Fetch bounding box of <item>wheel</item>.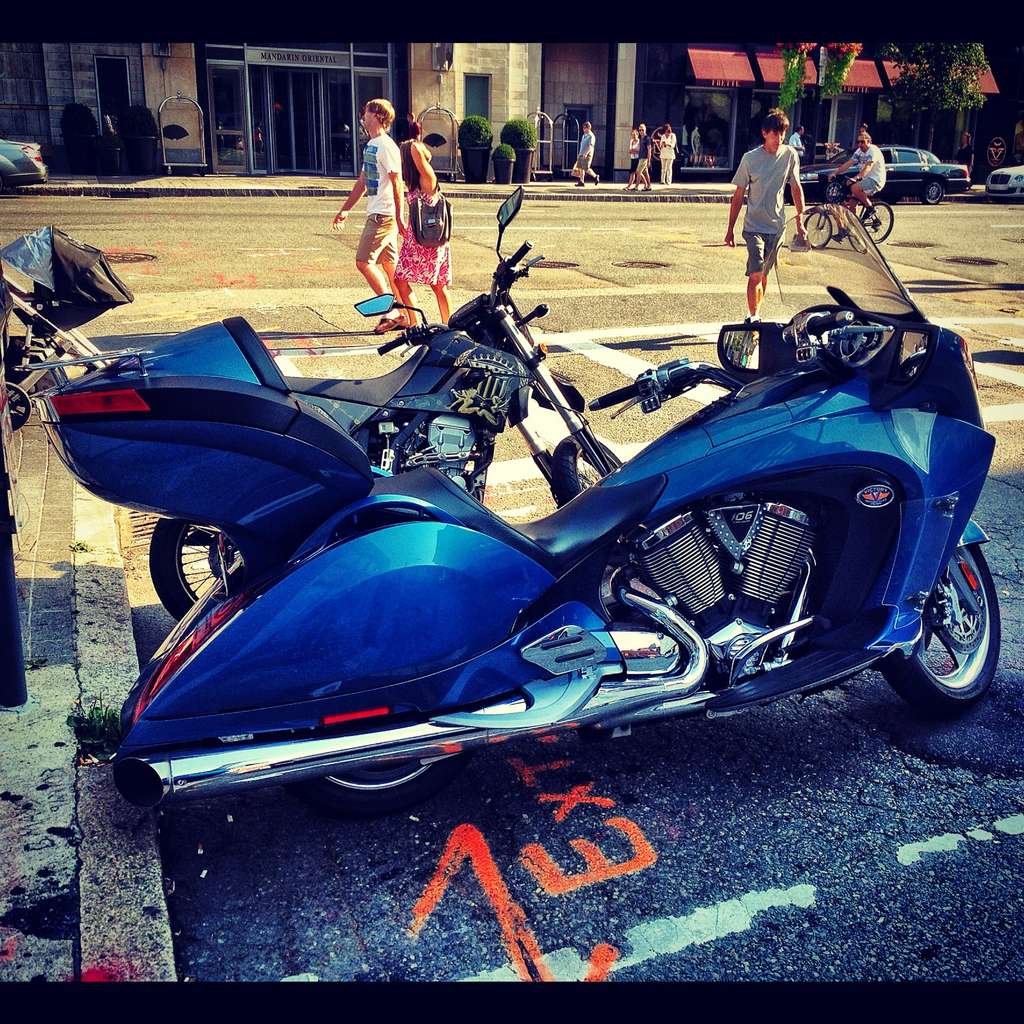
Bbox: bbox(0, 383, 40, 435).
